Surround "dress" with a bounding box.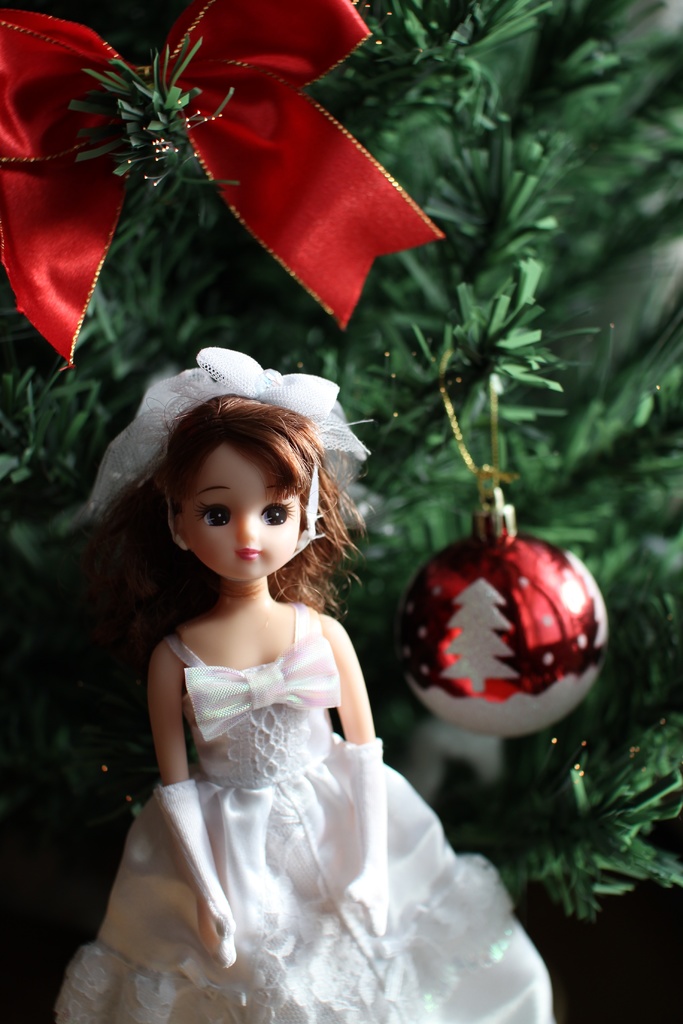
54,602,553,1023.
